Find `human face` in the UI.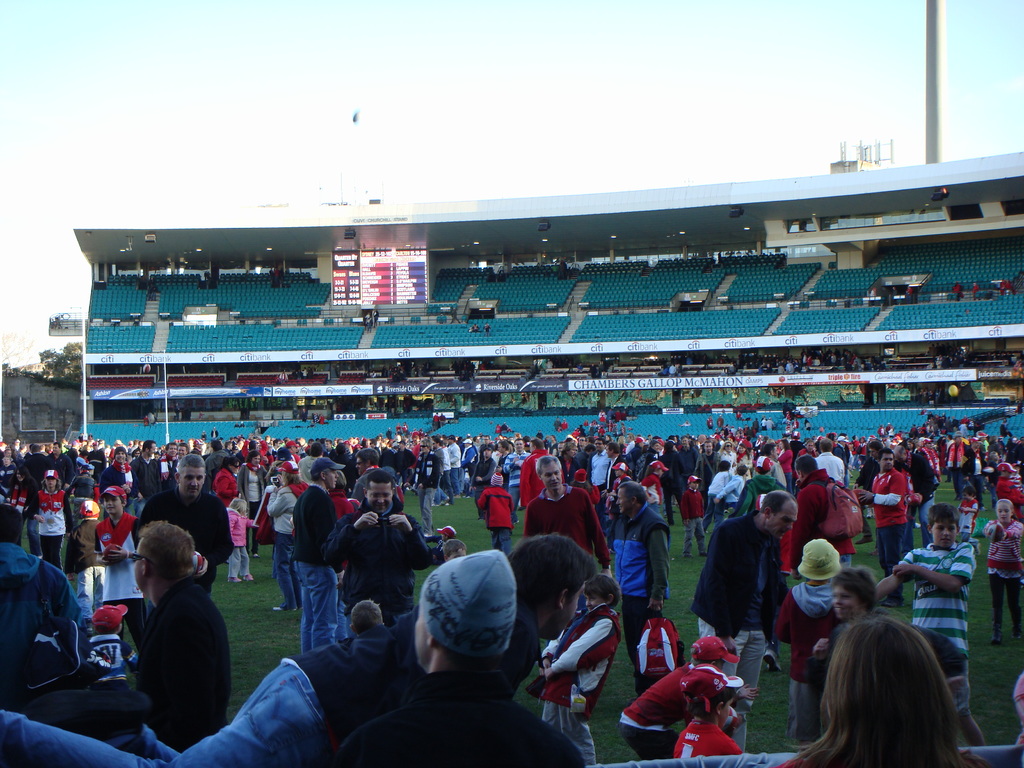
UI element at crop(179, 463, 205, 497).
